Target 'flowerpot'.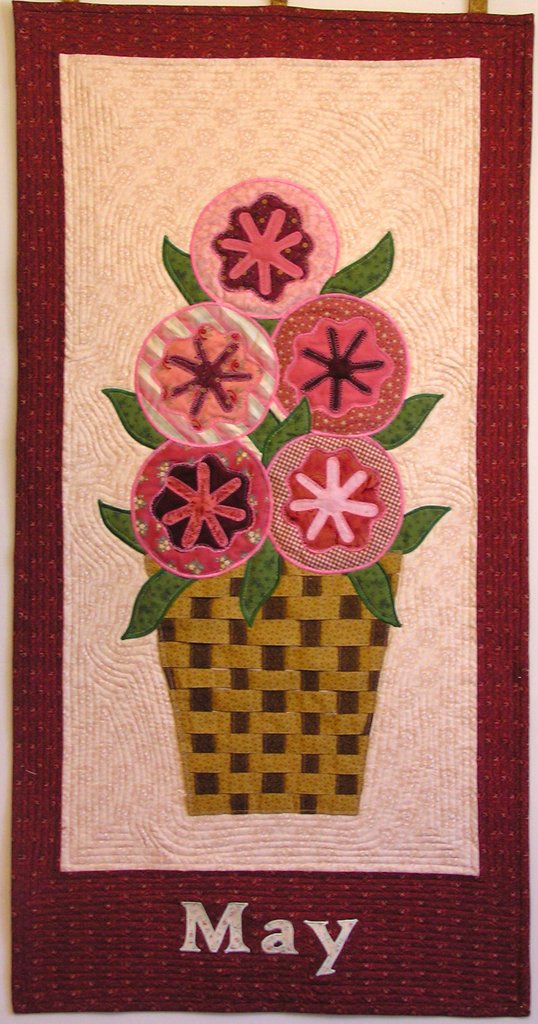
Target region: box(143, 547, 427, 819).
